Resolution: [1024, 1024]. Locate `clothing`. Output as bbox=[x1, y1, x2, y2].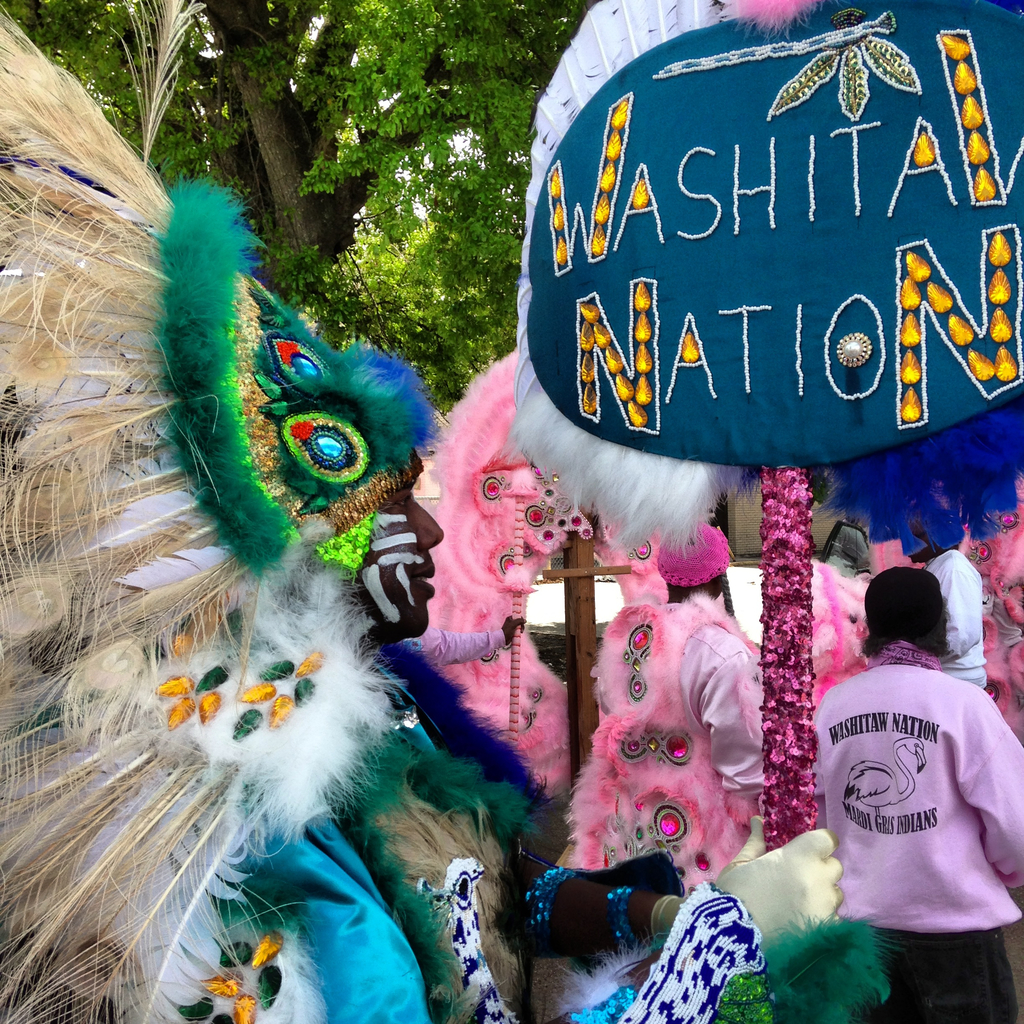
bbox=[223, 791, 431, 1023].
